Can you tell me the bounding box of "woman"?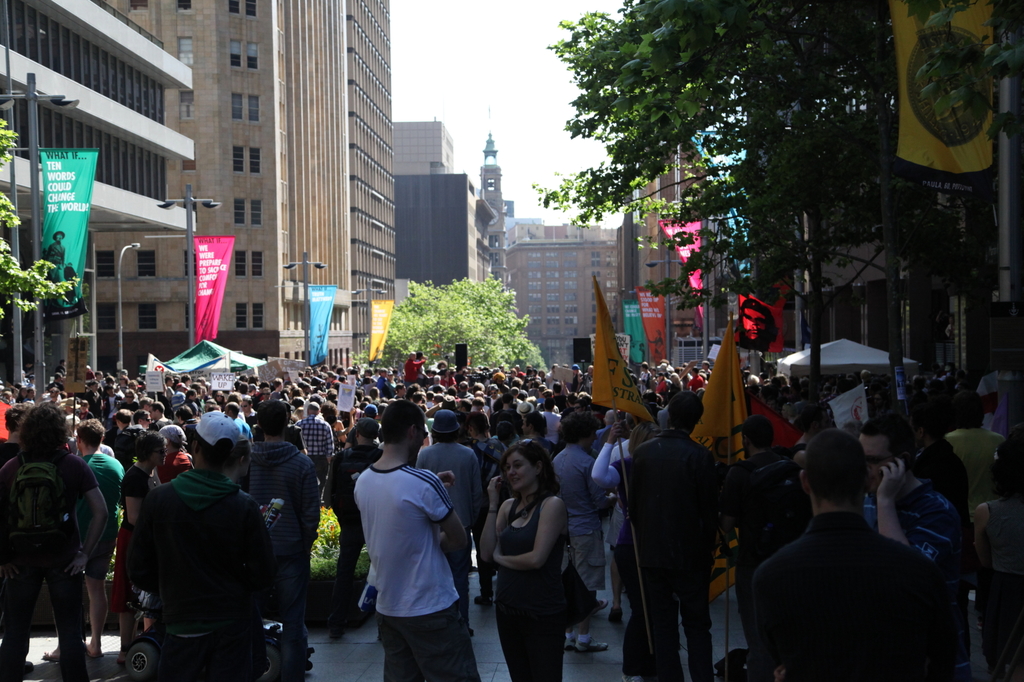
477:434:586:672.
